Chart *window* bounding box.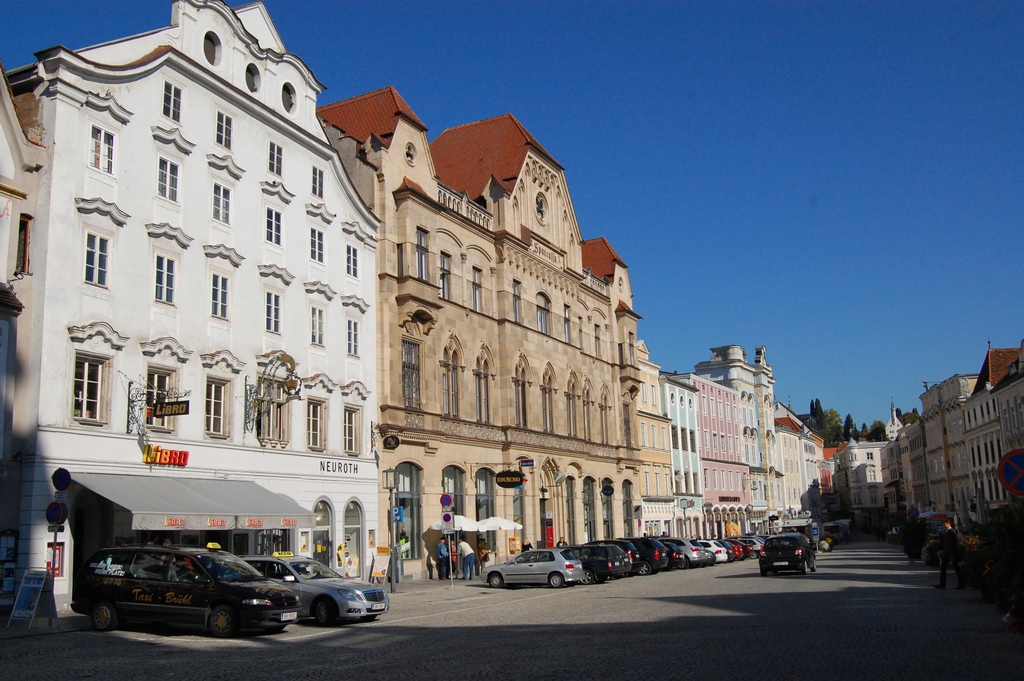
Charted: 150,249,174,302.
